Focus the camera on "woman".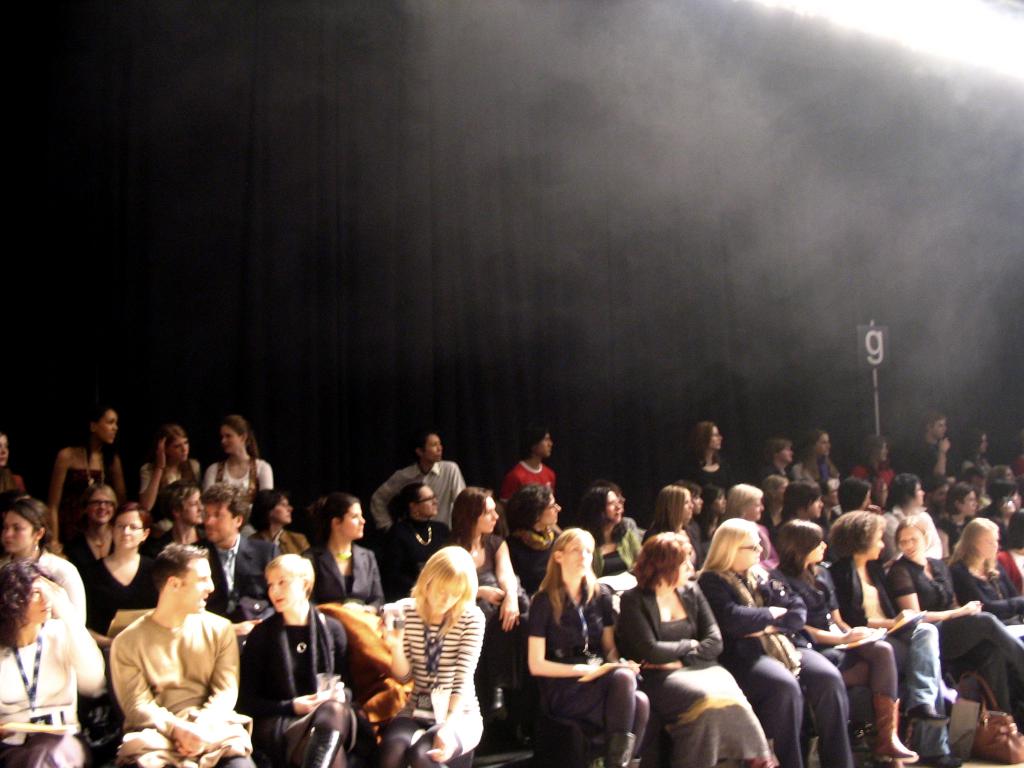
Focus region: (x1=614, y1=509, x2=739, y2=749).
